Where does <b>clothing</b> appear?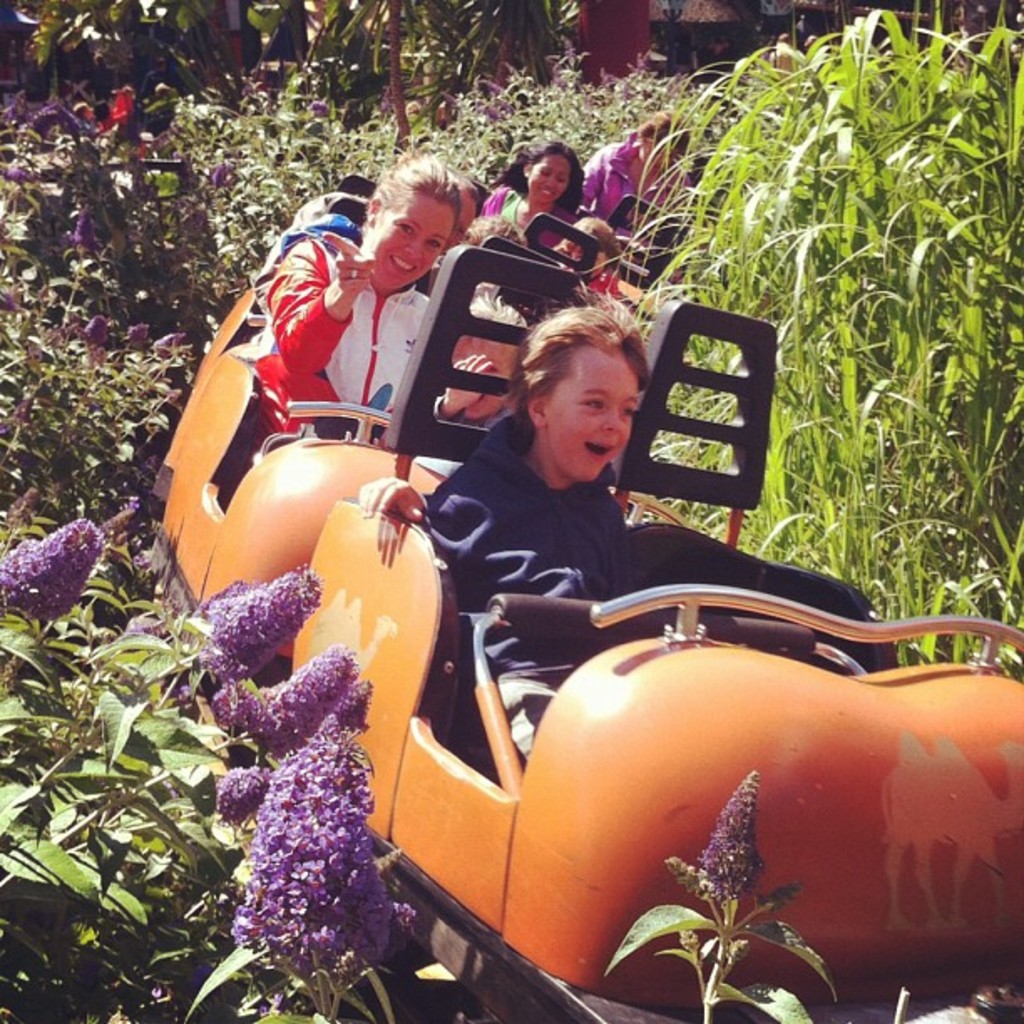
Appears at [251, 221, 442, 450].
